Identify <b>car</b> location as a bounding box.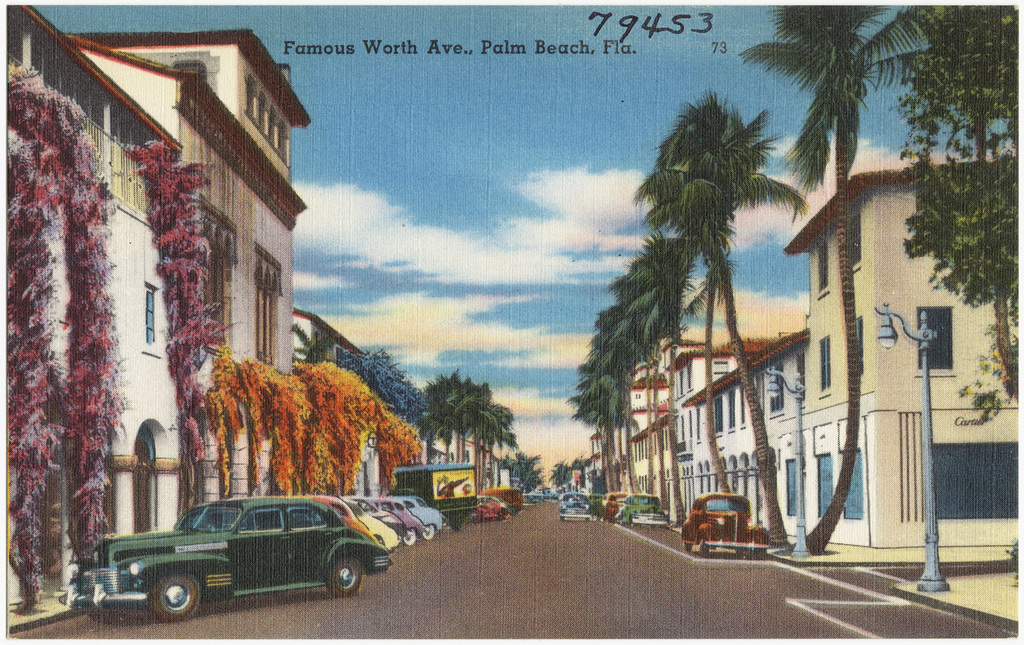
region(608, 491, 673, 528).
